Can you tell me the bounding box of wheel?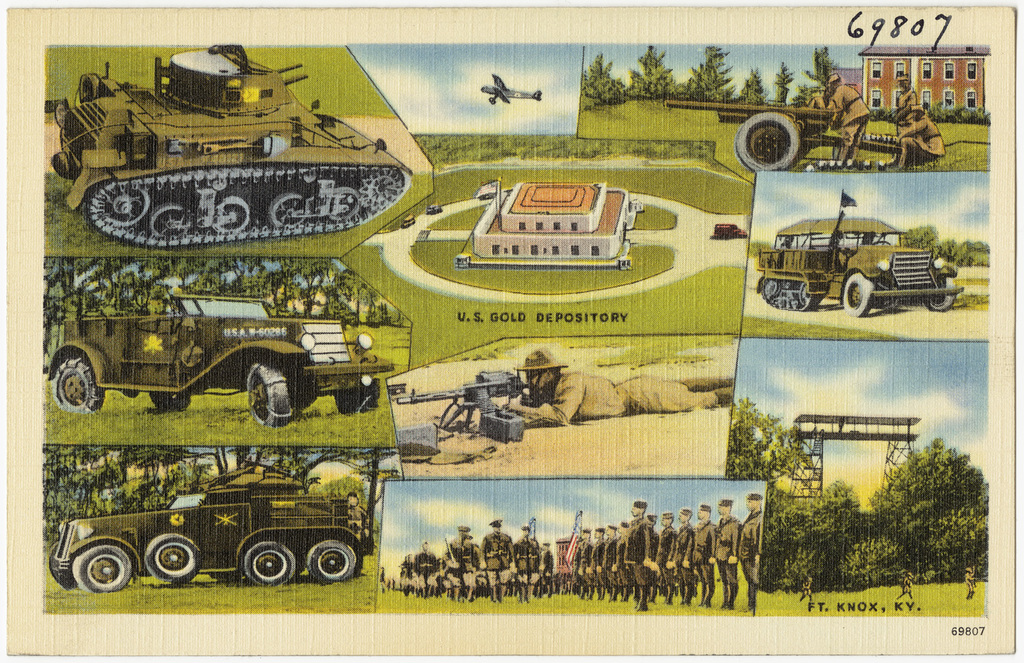
rect(247, 358, 294, 429).
